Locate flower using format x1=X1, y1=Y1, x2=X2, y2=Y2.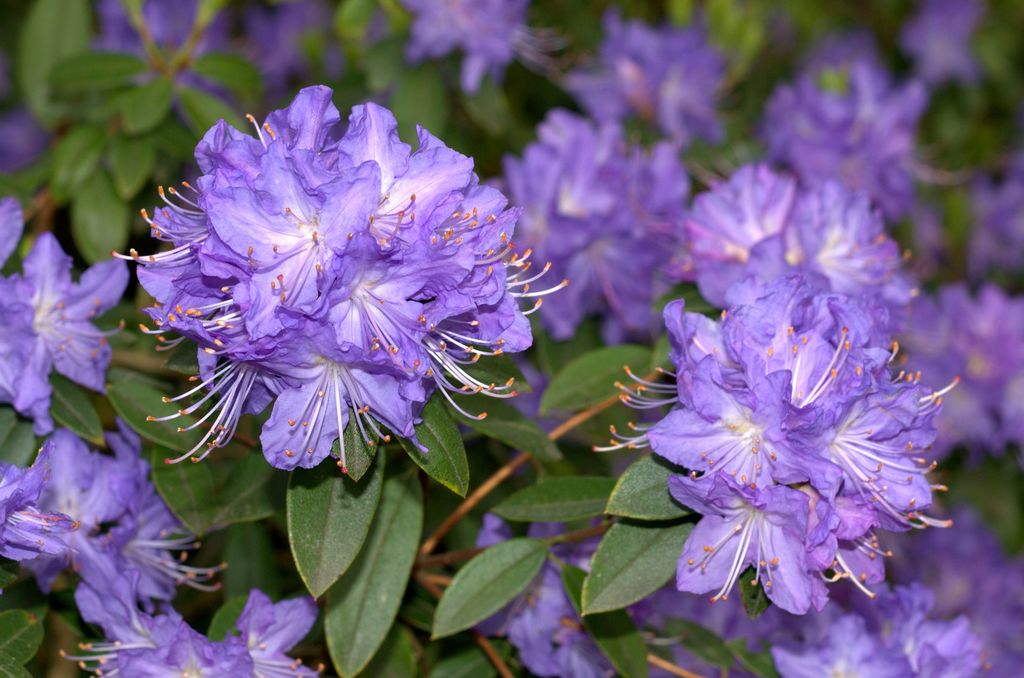
x1=405, y1=0, x2=531, y2=95.
